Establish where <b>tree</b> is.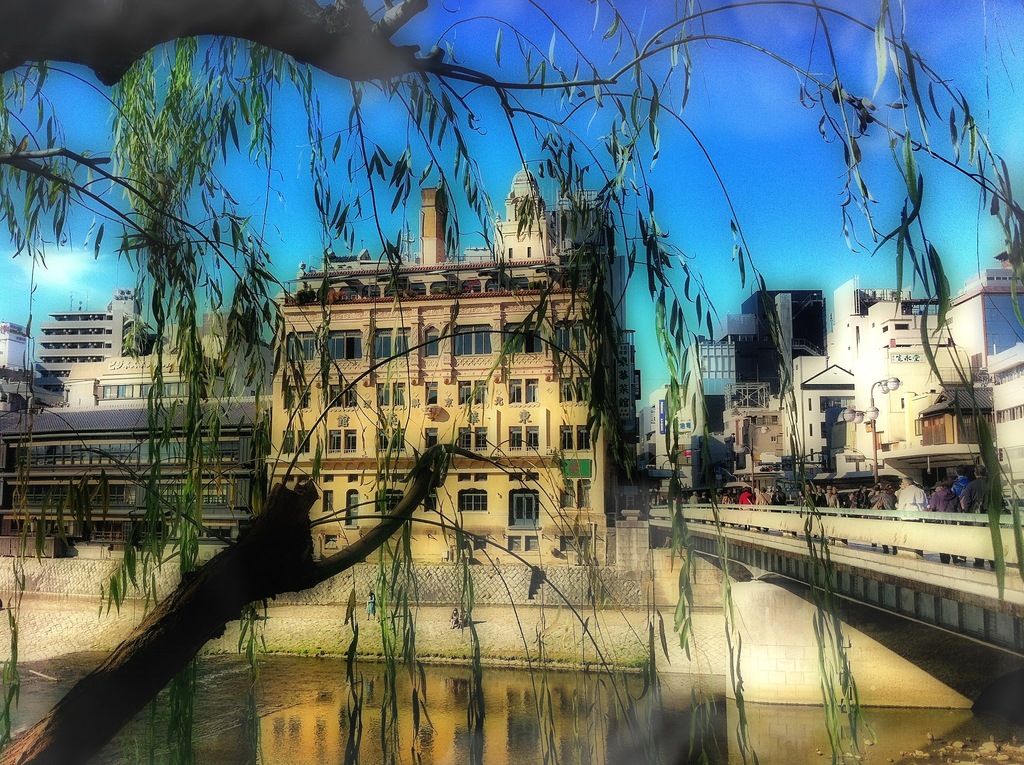
Established at region(0, 0, 1023, 763).
